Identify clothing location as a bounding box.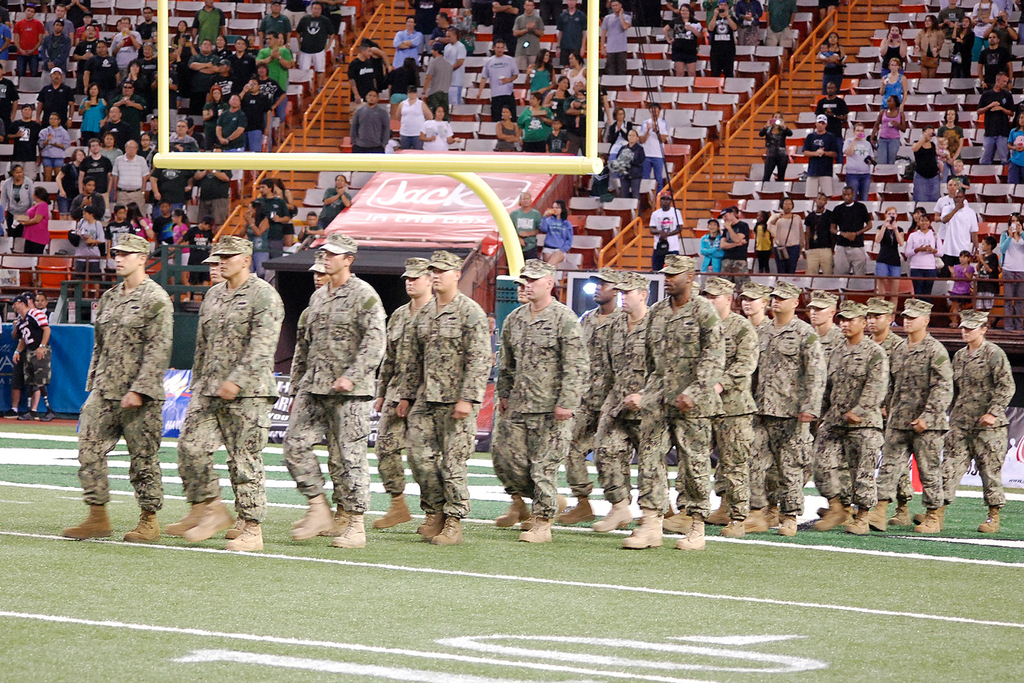
<box>177,278,243,508</box>.
